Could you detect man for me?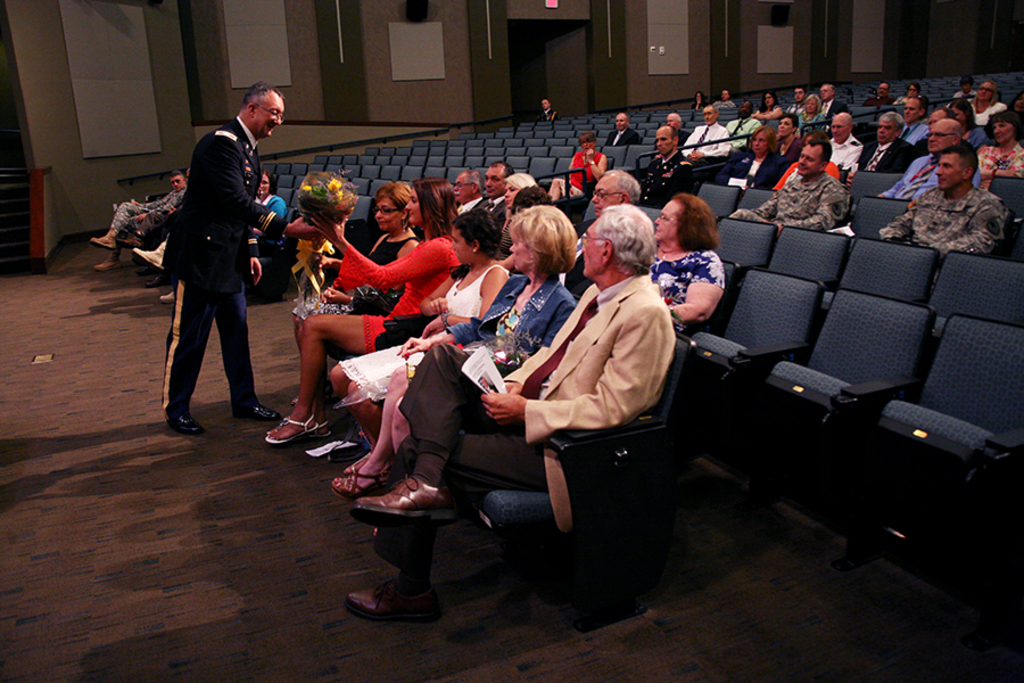
Detection result: (left=344, top=201, right=680, bottom=626).
